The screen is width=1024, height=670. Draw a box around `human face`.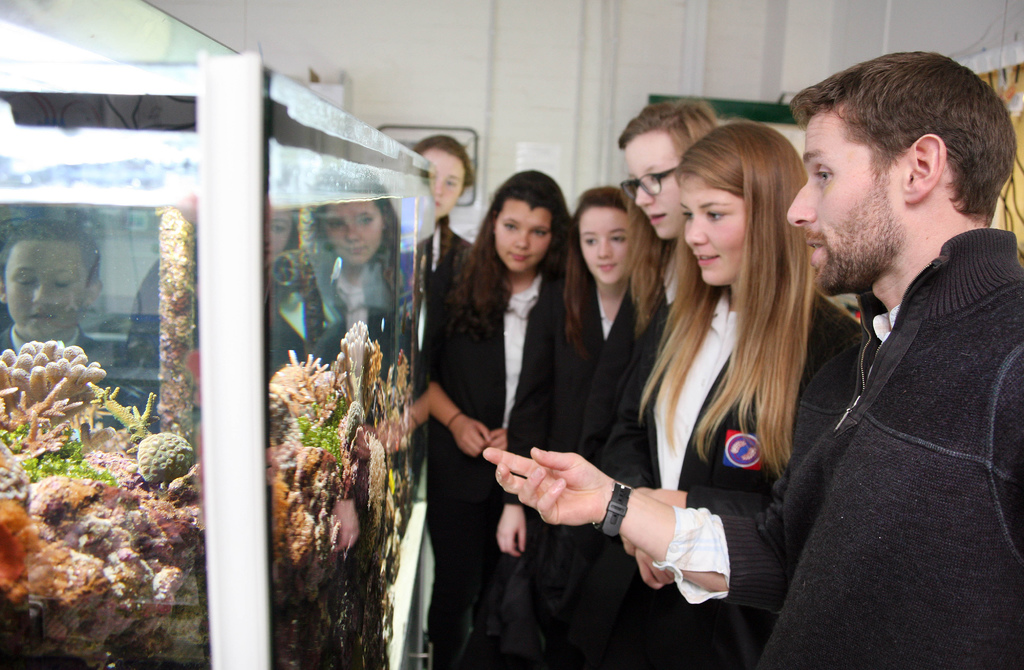
select_region(406, 145, 463, 222).
